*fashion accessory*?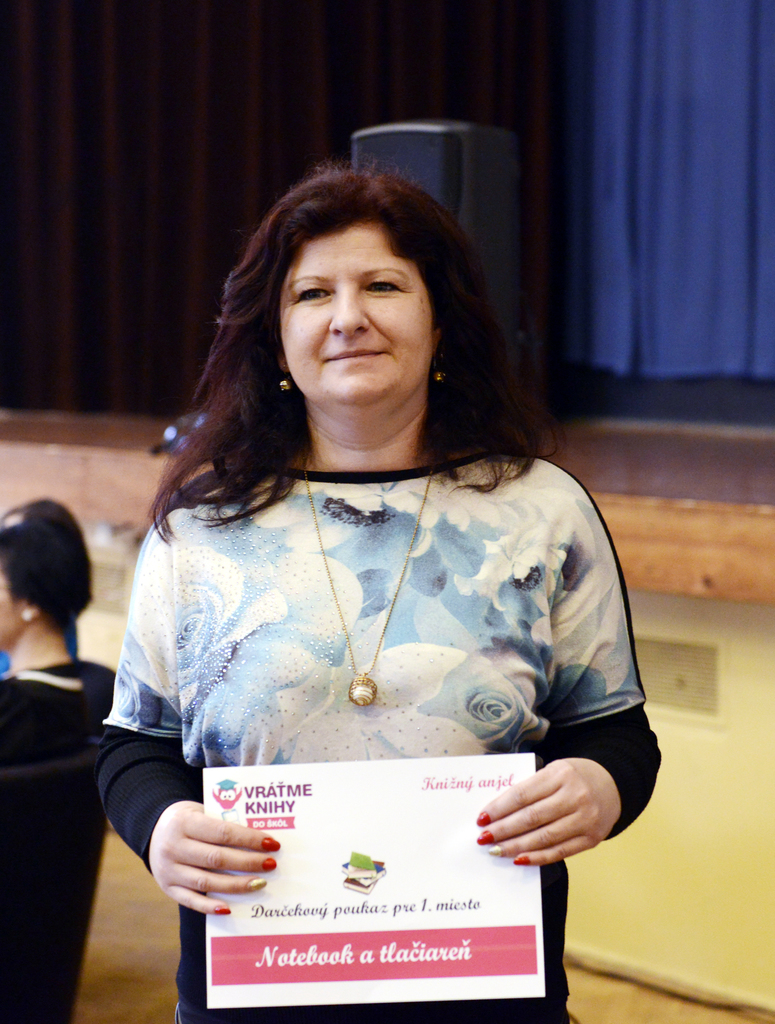
detection(265, 860, 278, 870)
